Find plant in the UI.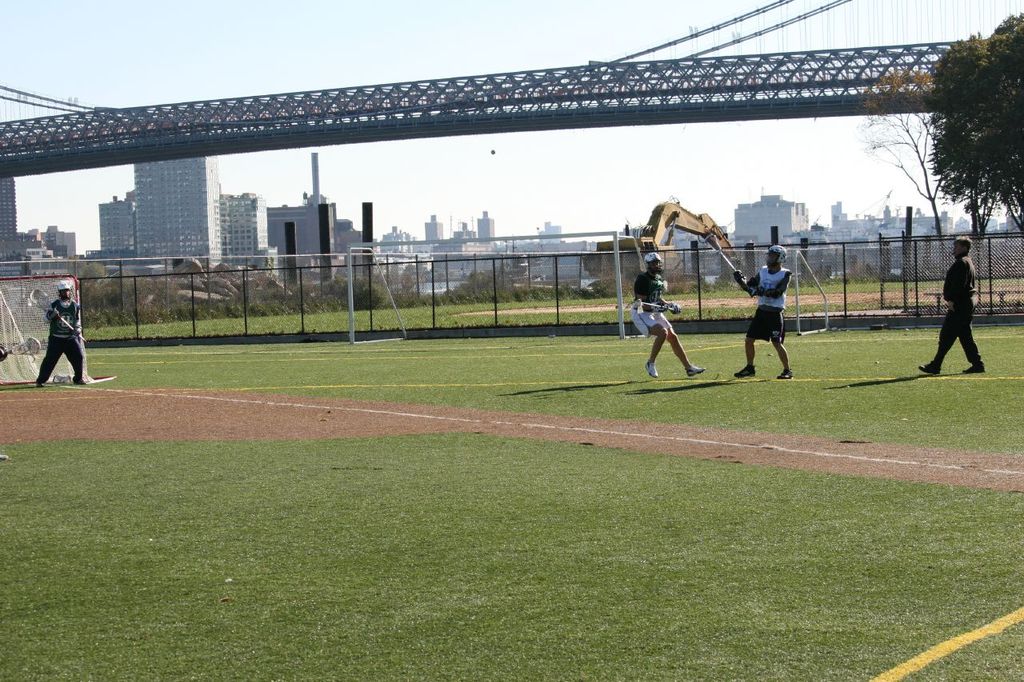
UI element at left=0, top=428, right=1023, bottom=681.
